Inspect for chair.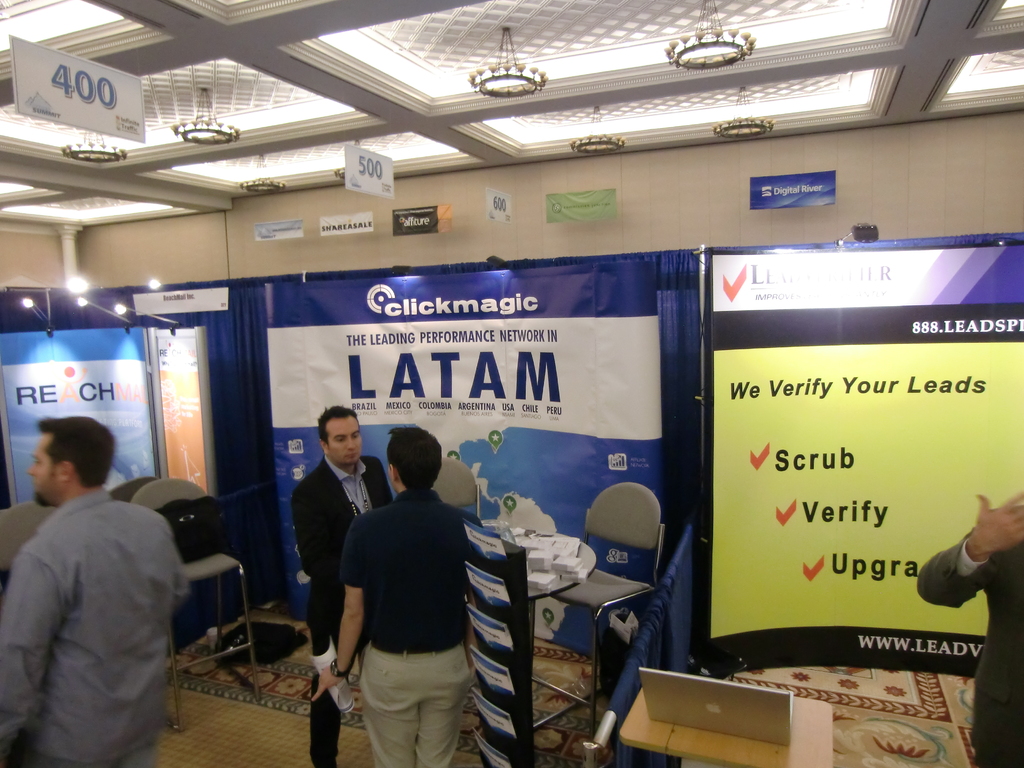
Inspection: Rect(130, 472, 260, 730).
